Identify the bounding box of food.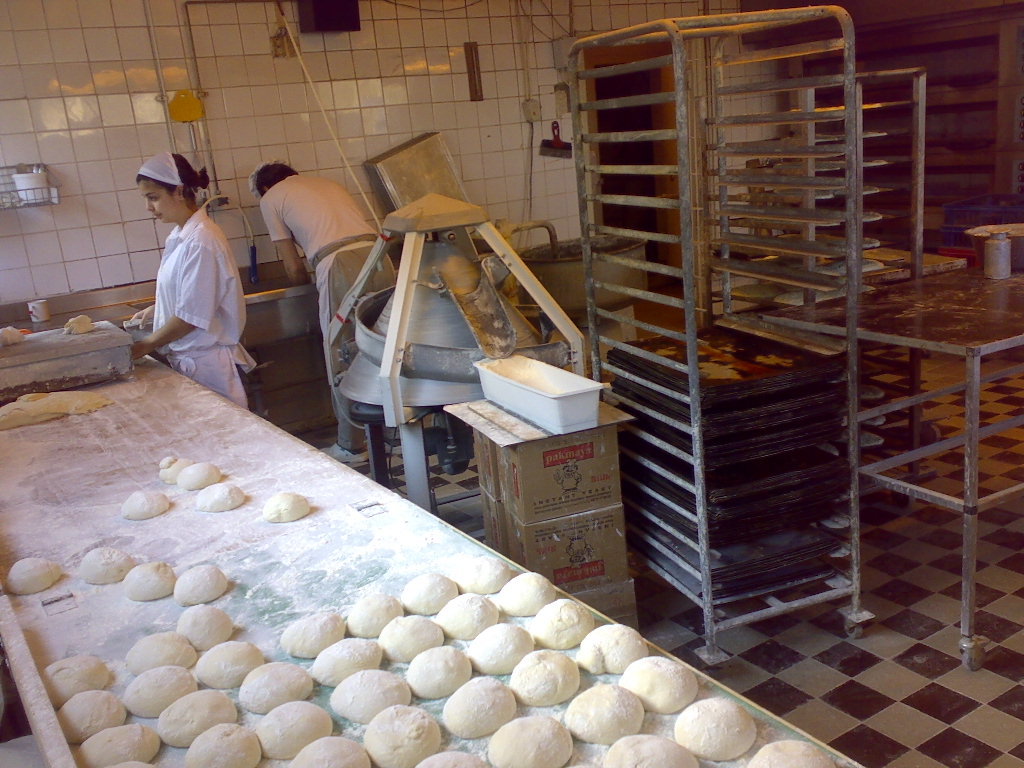
{"x1": 435, "y1": 595, "x2": 501, "y2": 641}.
